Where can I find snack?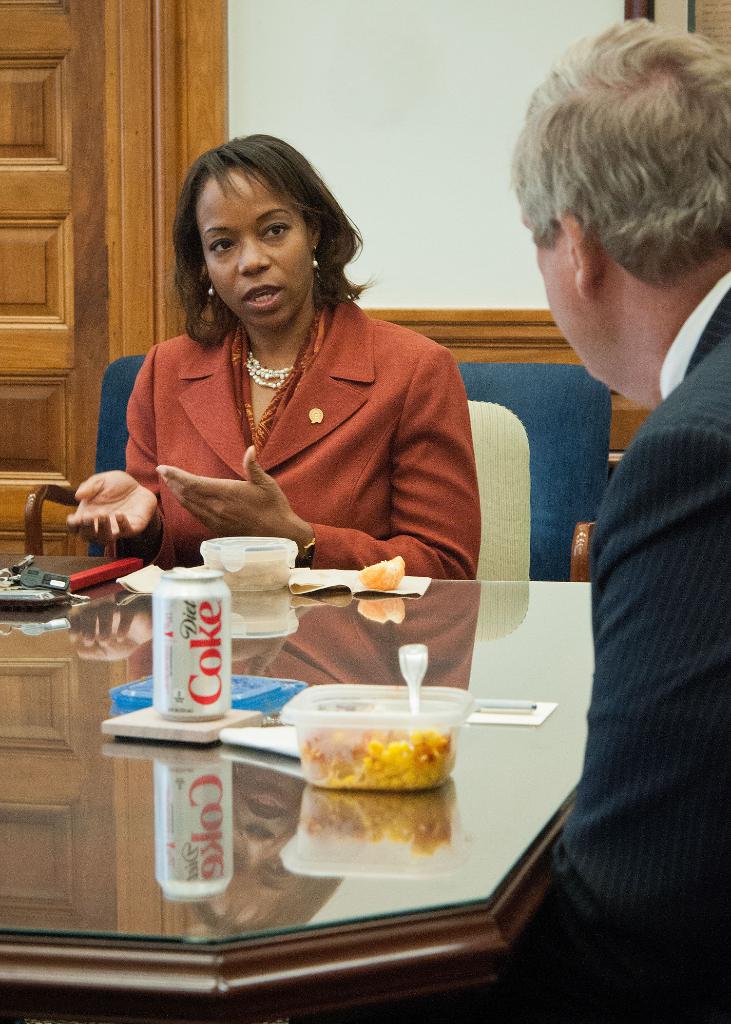
You can find it at <box>285,707,481,813</box>.
